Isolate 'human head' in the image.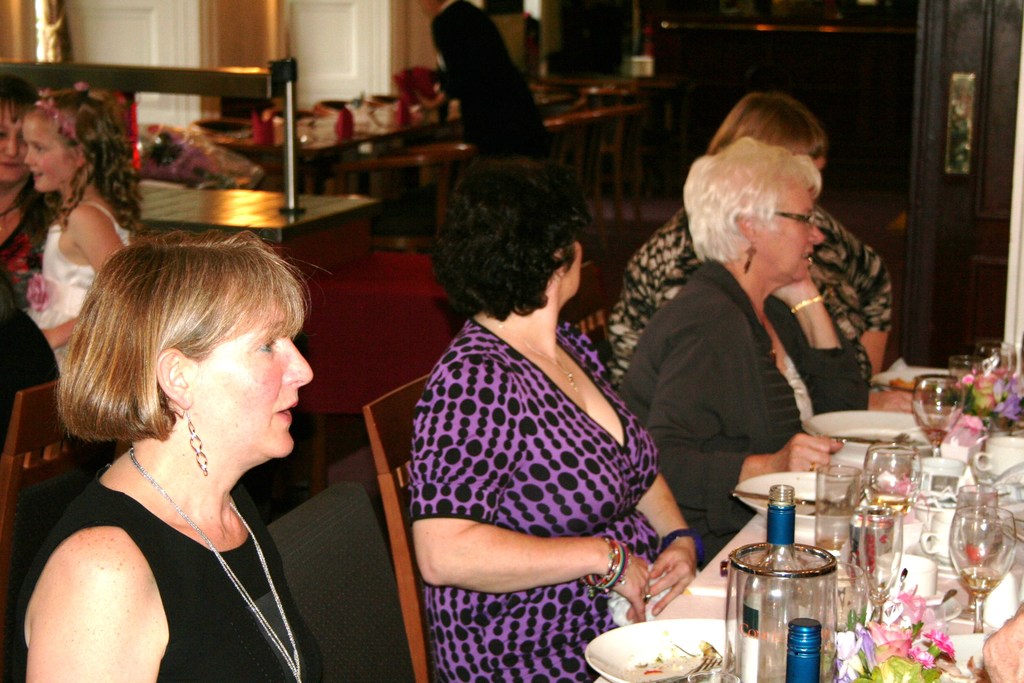
Isolated region: [left=705, top=93, right=824, bottom=177].
